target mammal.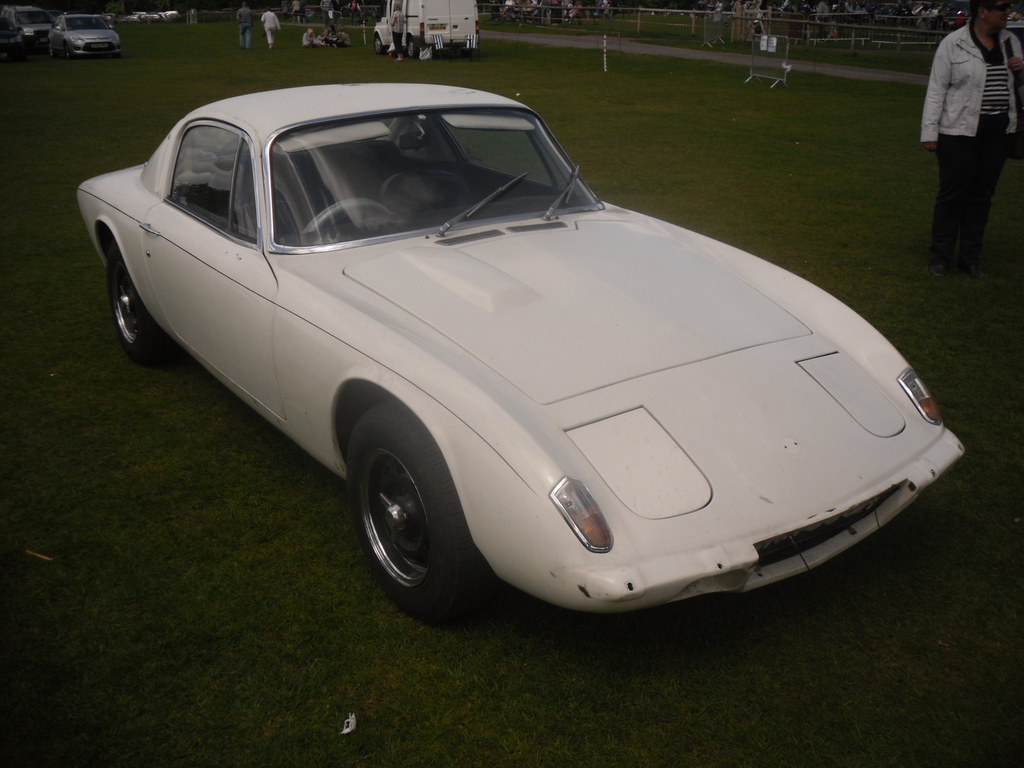
Target region: 263:10:283:51.
